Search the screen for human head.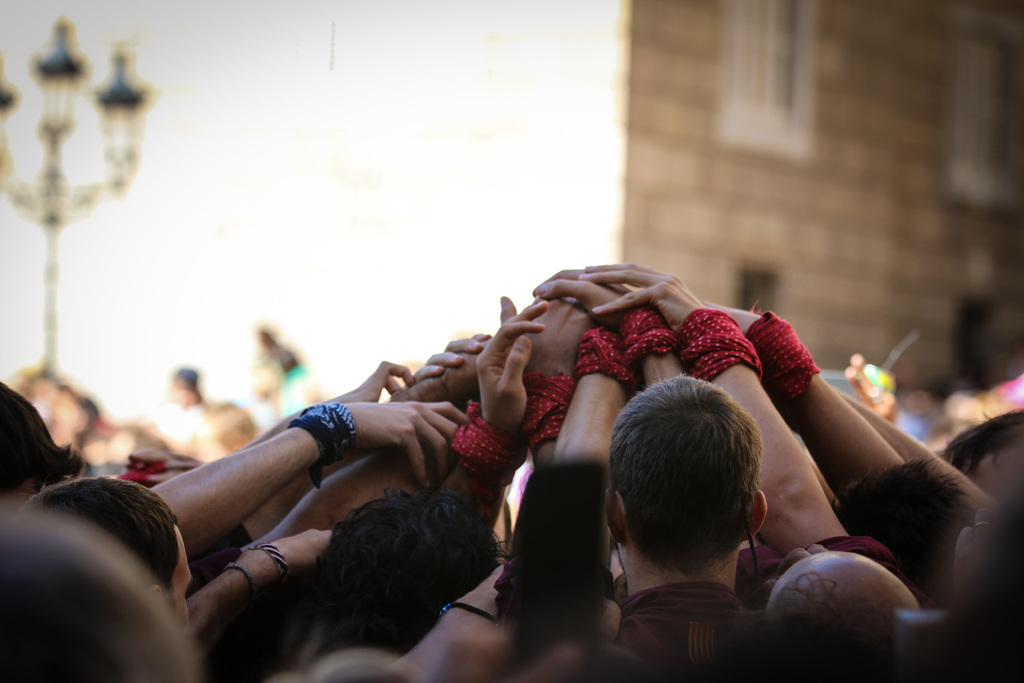
Found at box=[943, 409, 1023, 506].
